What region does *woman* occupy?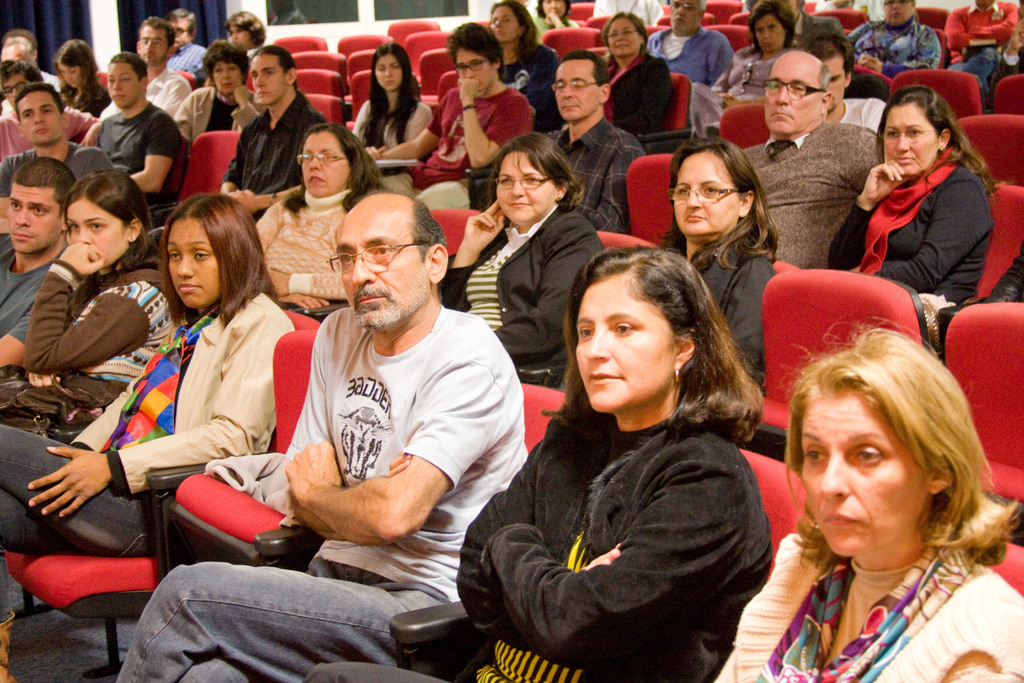
region(542, 15, 682, 144).
